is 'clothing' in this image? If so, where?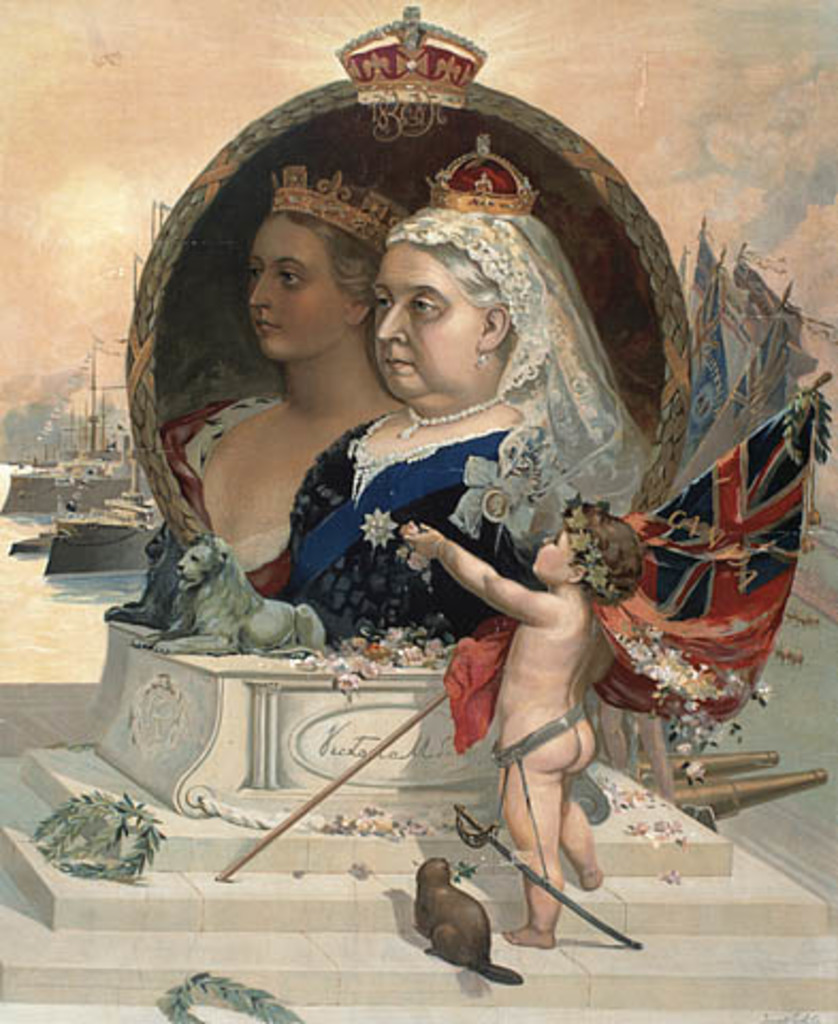
Yes, at [left=286, top=198, right=659, bottom=649].
